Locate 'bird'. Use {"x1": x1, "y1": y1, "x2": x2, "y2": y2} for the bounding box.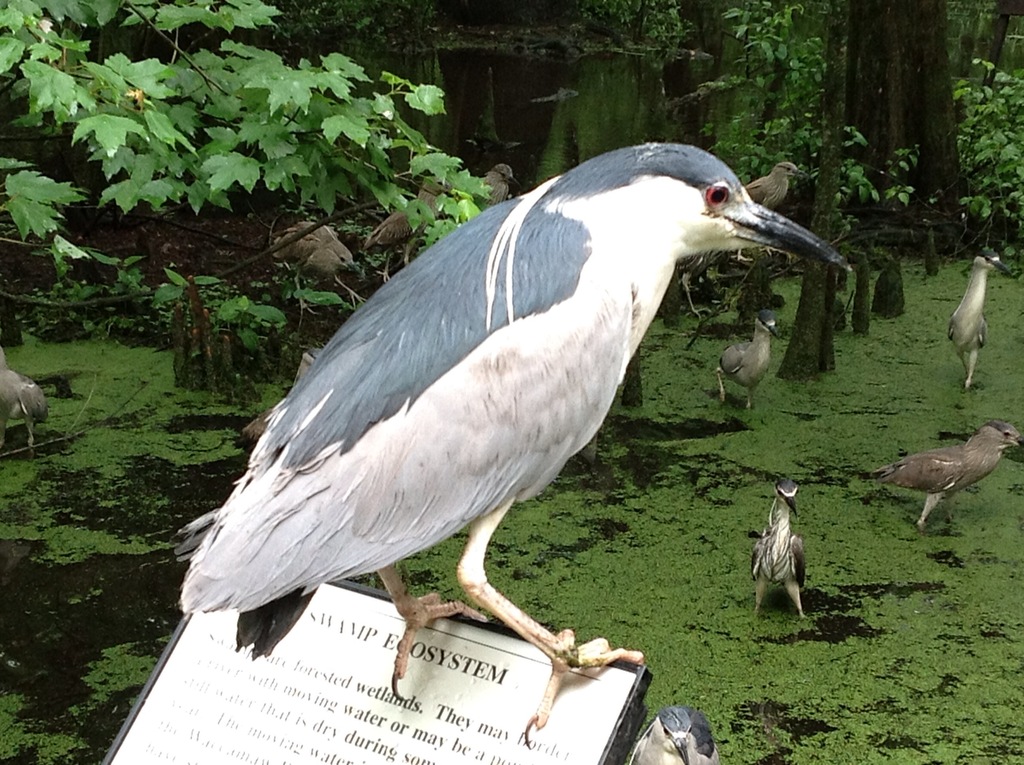
{"x1": 0, "y1": 343, "x2": 47, "y2": 458}.
